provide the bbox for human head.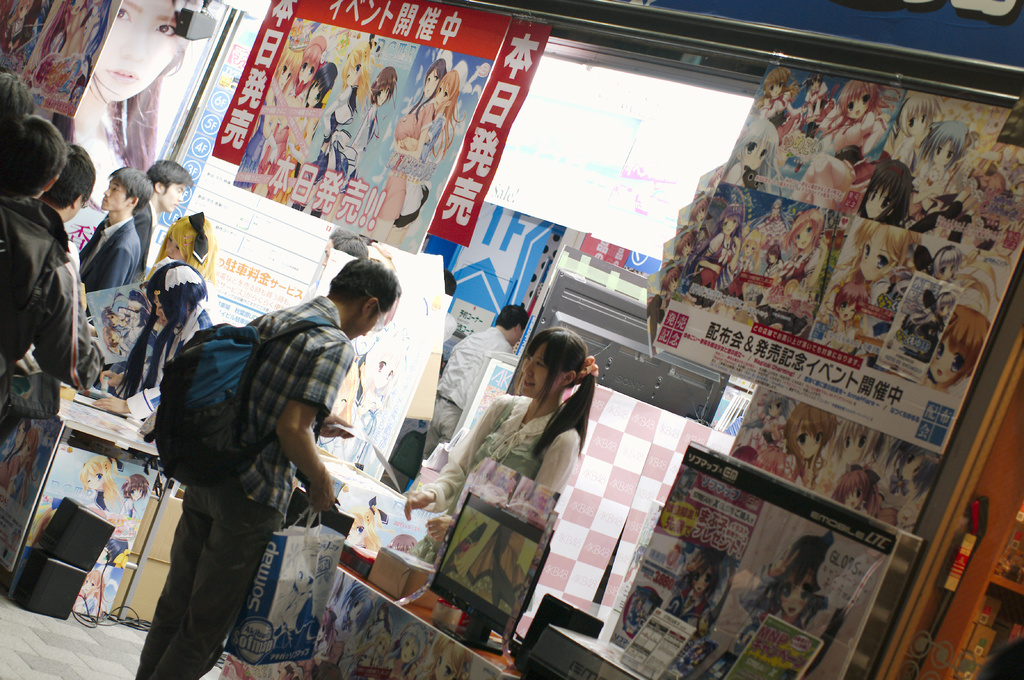
[686,194,710,221].
